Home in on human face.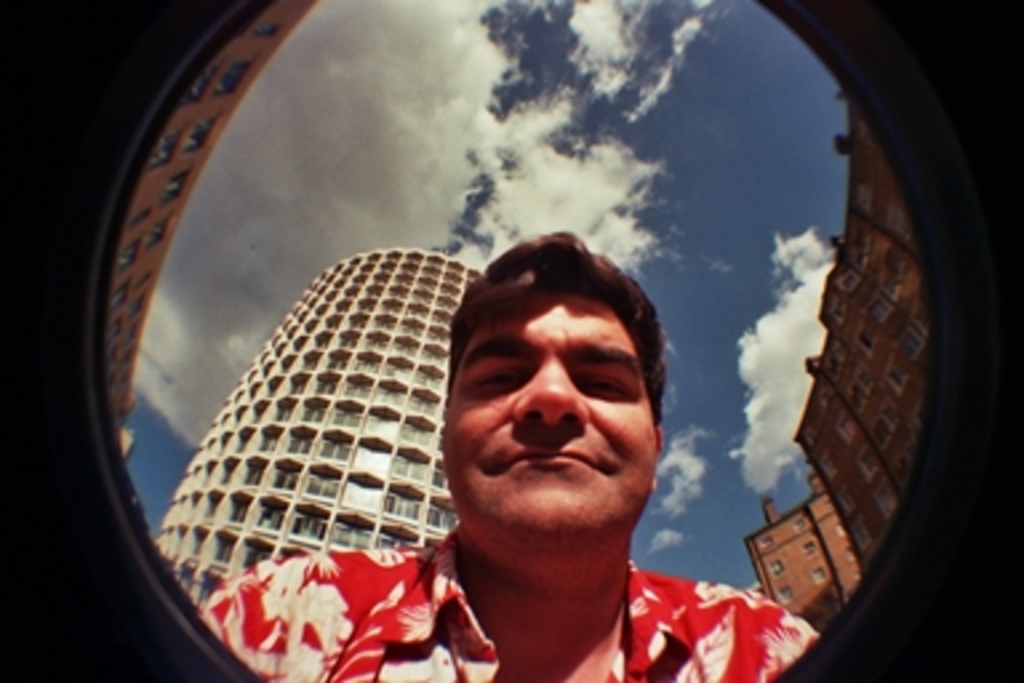
Homed in at [443, 291, 659, 542].
